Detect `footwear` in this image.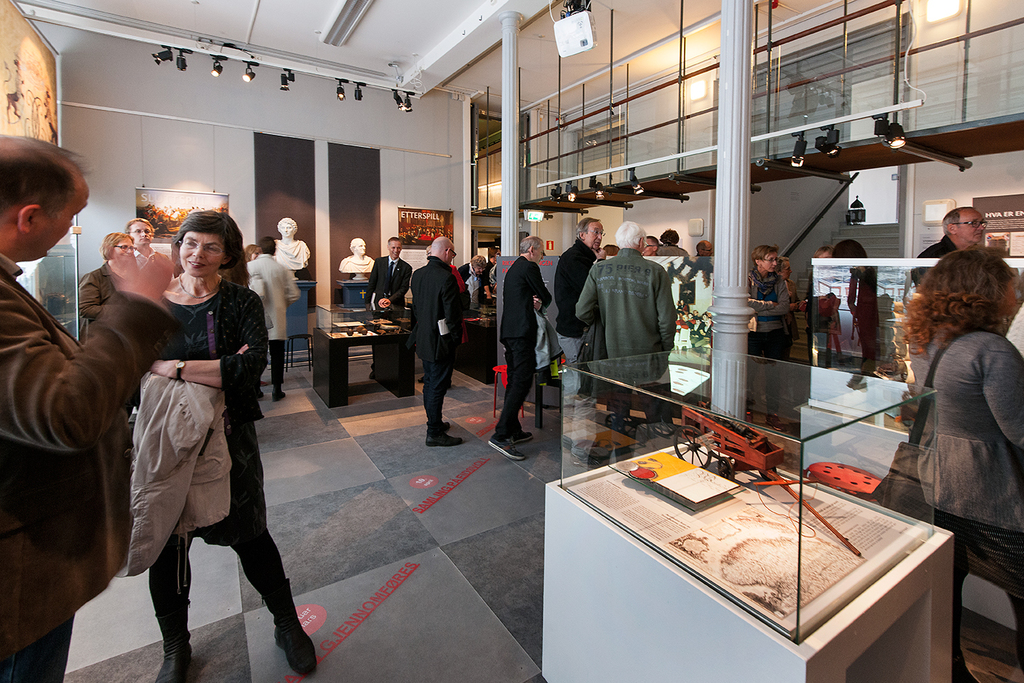
Detection: x1=252 y1=569 x2=316 y2=682.
